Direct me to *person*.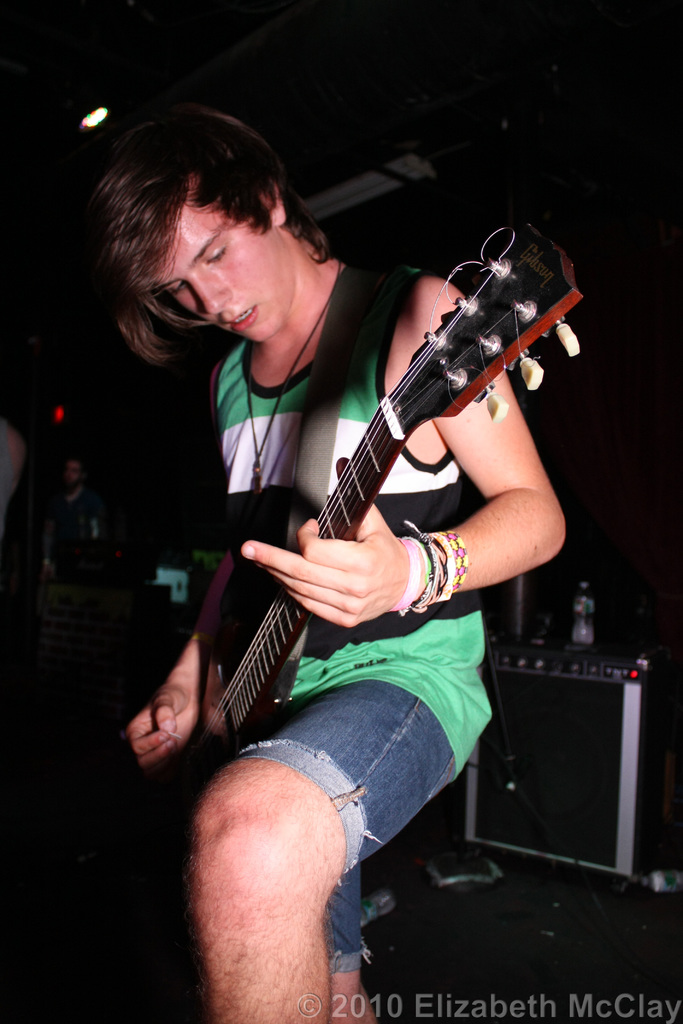
Direction: (left=188, top=144, right=496, bottom=847).
